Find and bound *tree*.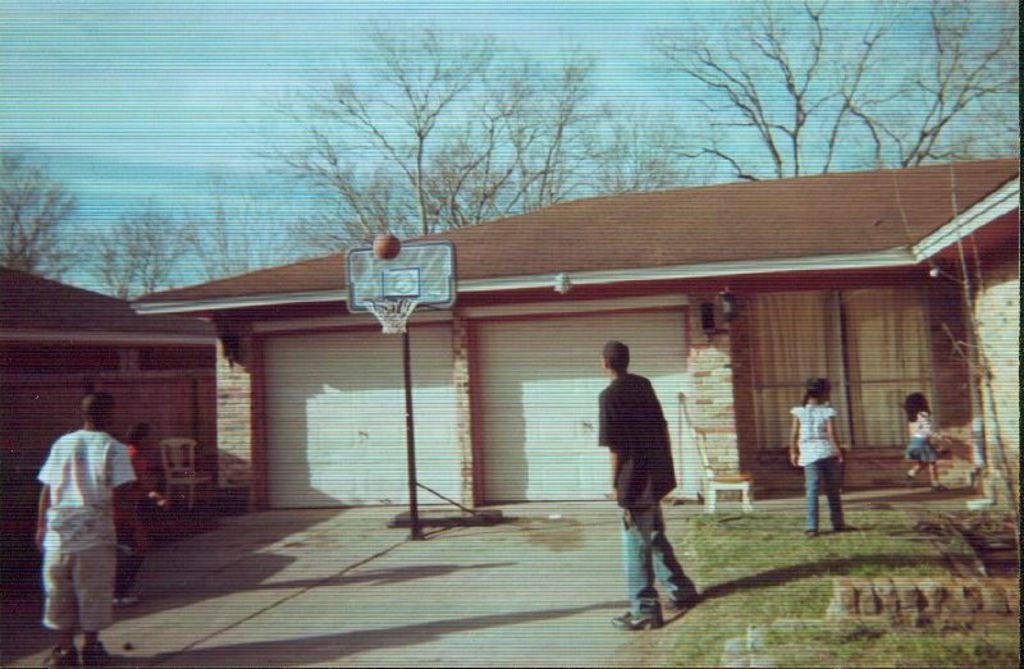
Bound: box=[489, 6, 699, 206].
